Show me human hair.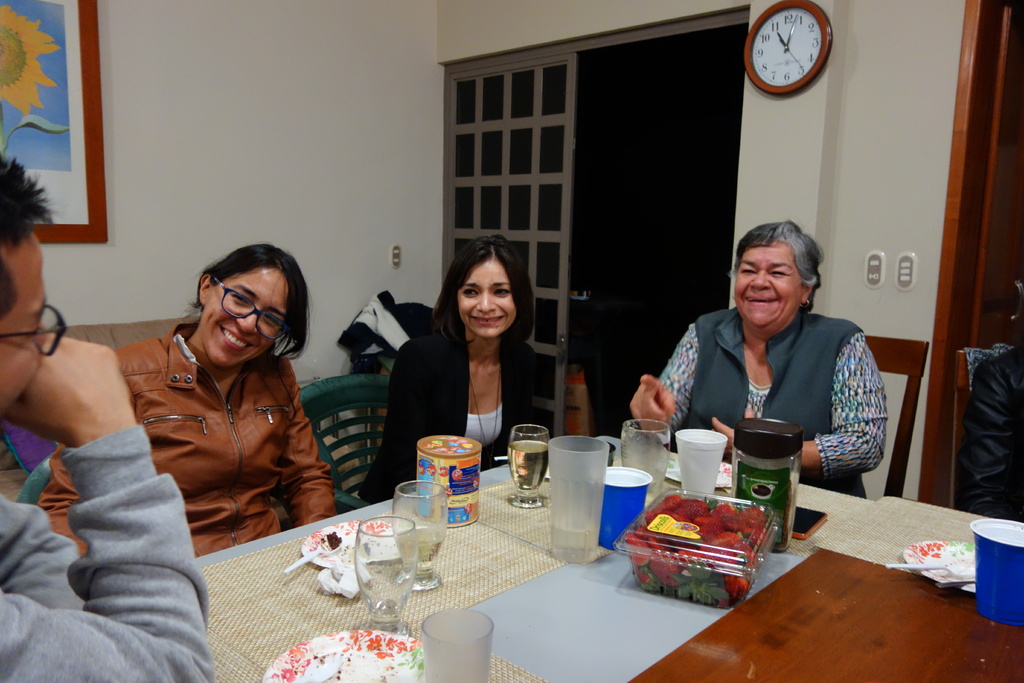
human hair is here: 176 238 312 367.
